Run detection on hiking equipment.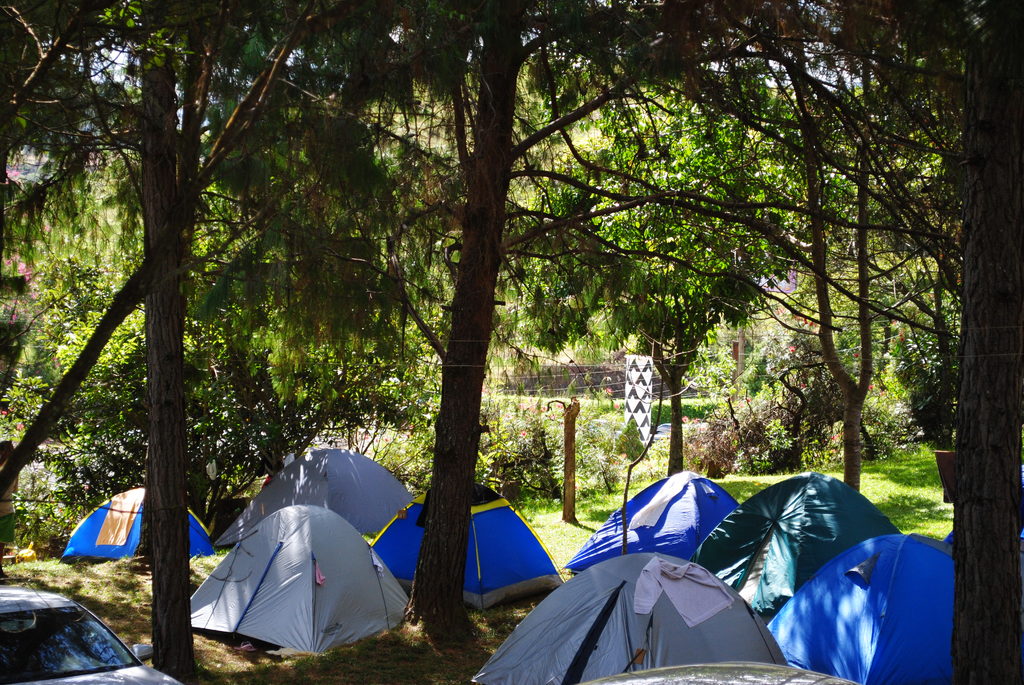
Result: box=[187, 498, 410, 660].
